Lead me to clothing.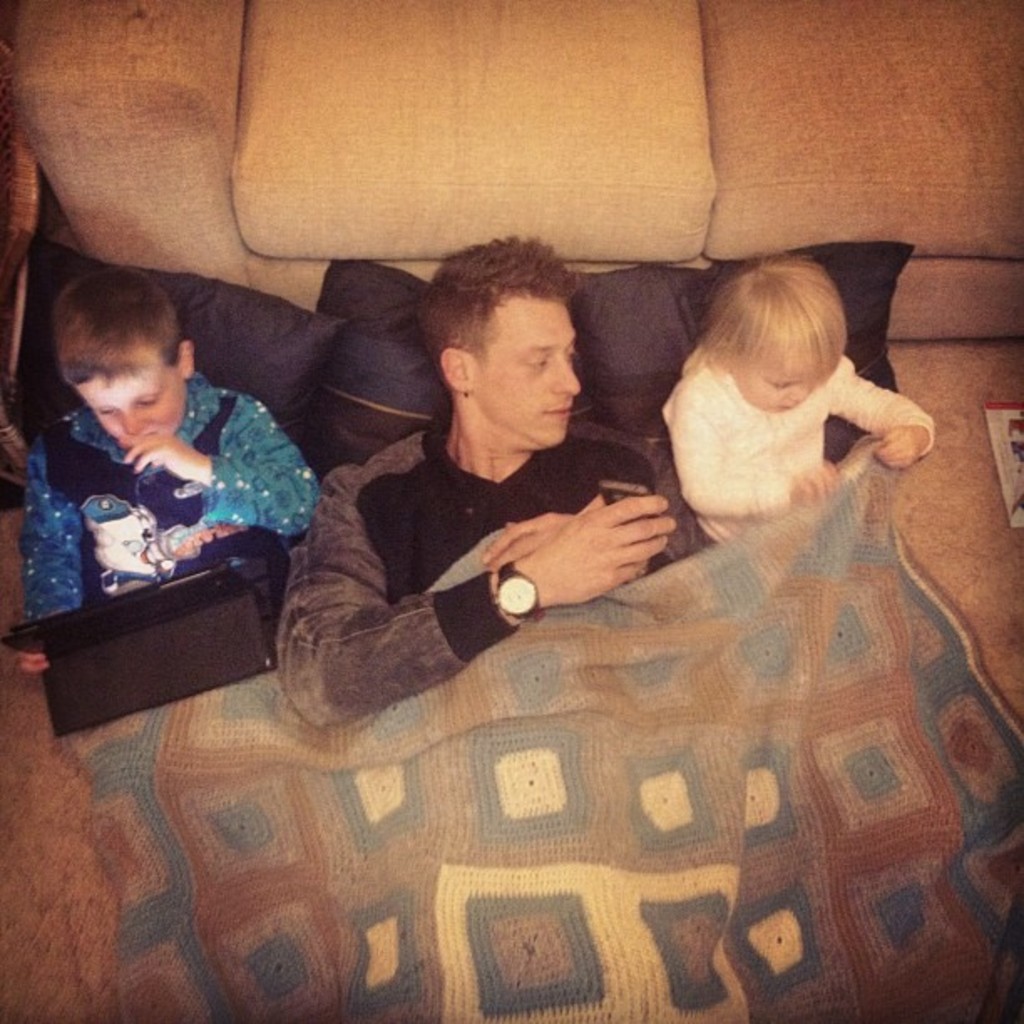
Lead to detection(315, 410, 676, 713).
